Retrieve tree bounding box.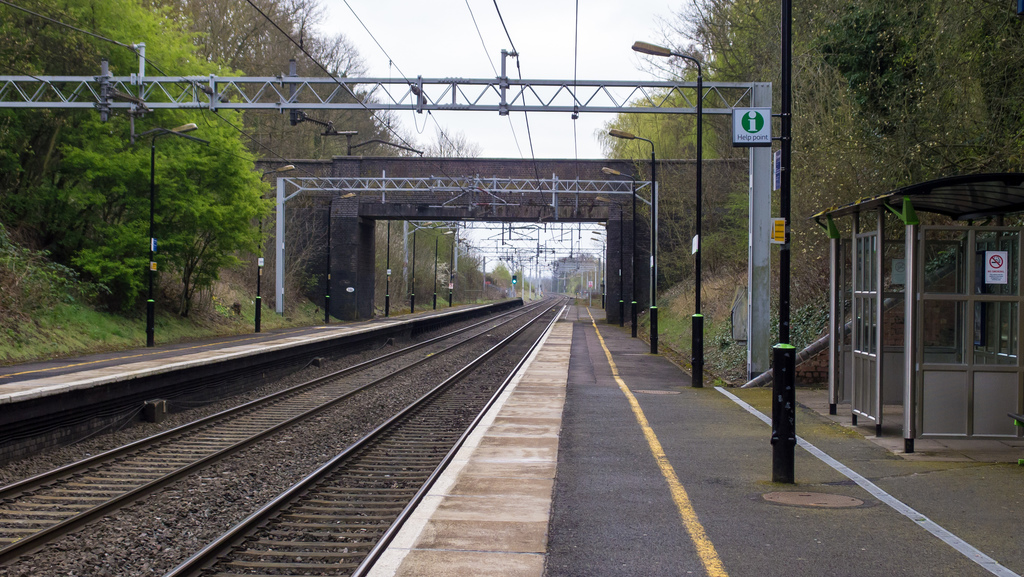
Bounding box: [600, 87, 728, 266].
